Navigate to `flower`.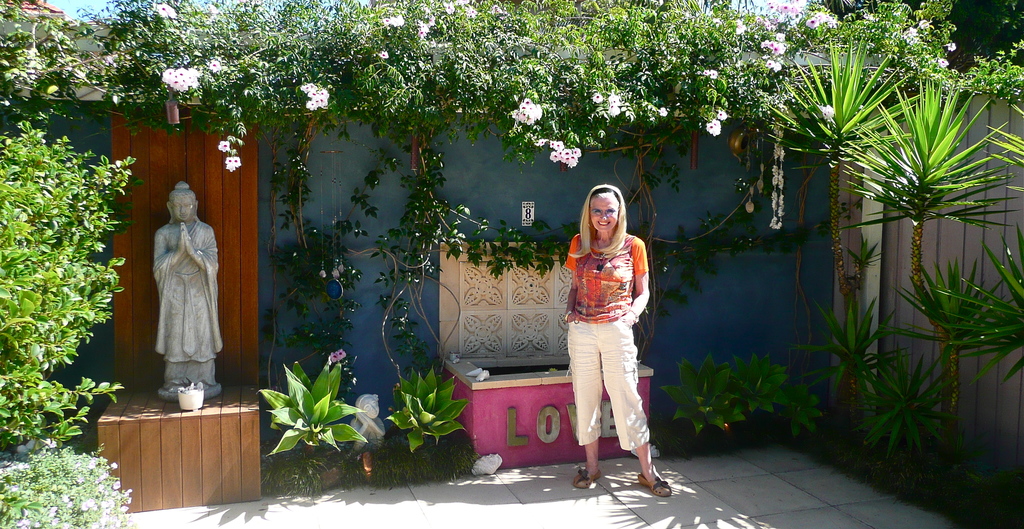
Navigation target: [left=219, top=138, right=230, bottom=151].
